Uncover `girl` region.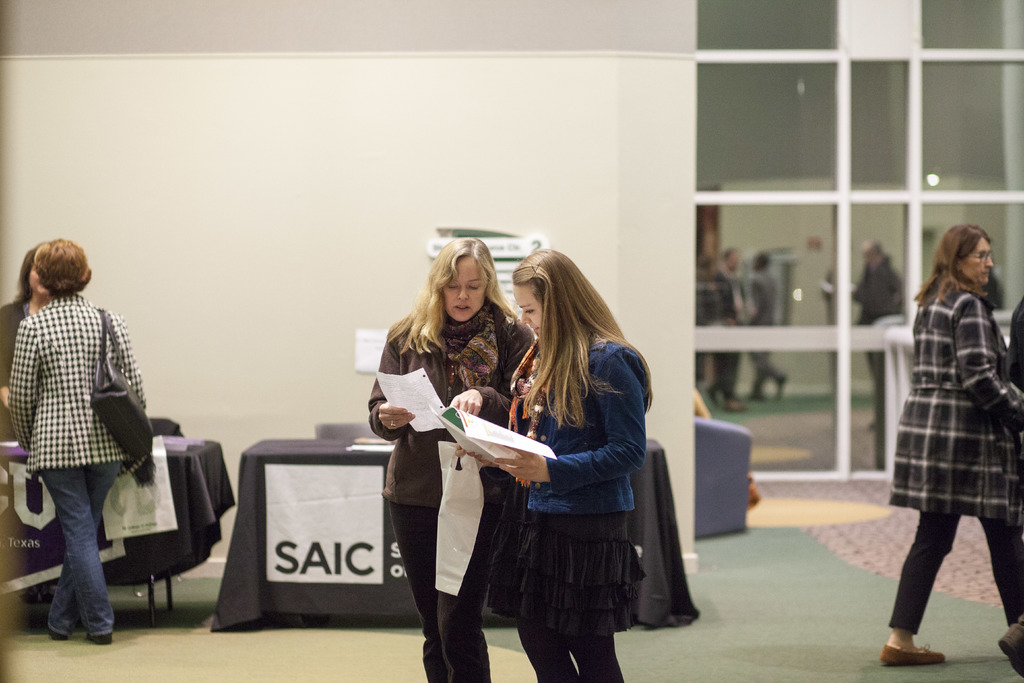
Uncovered: bbox=[372, 242, 531, 682].
